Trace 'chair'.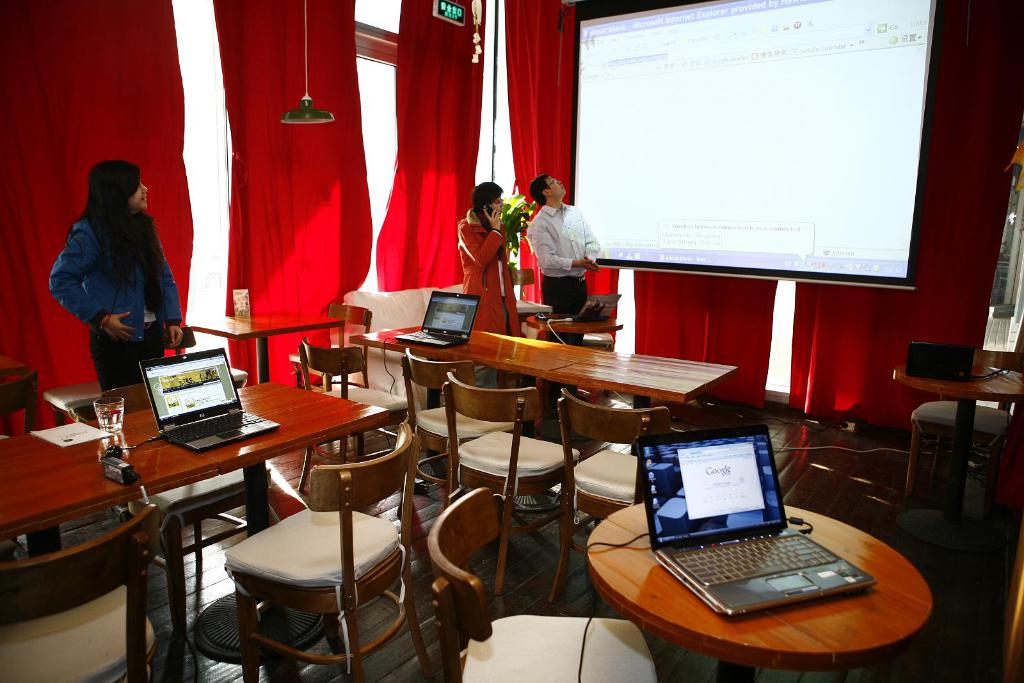
Traced to {"x1": 399, "y1": 345, "x2": 519, "y2": 508}.
